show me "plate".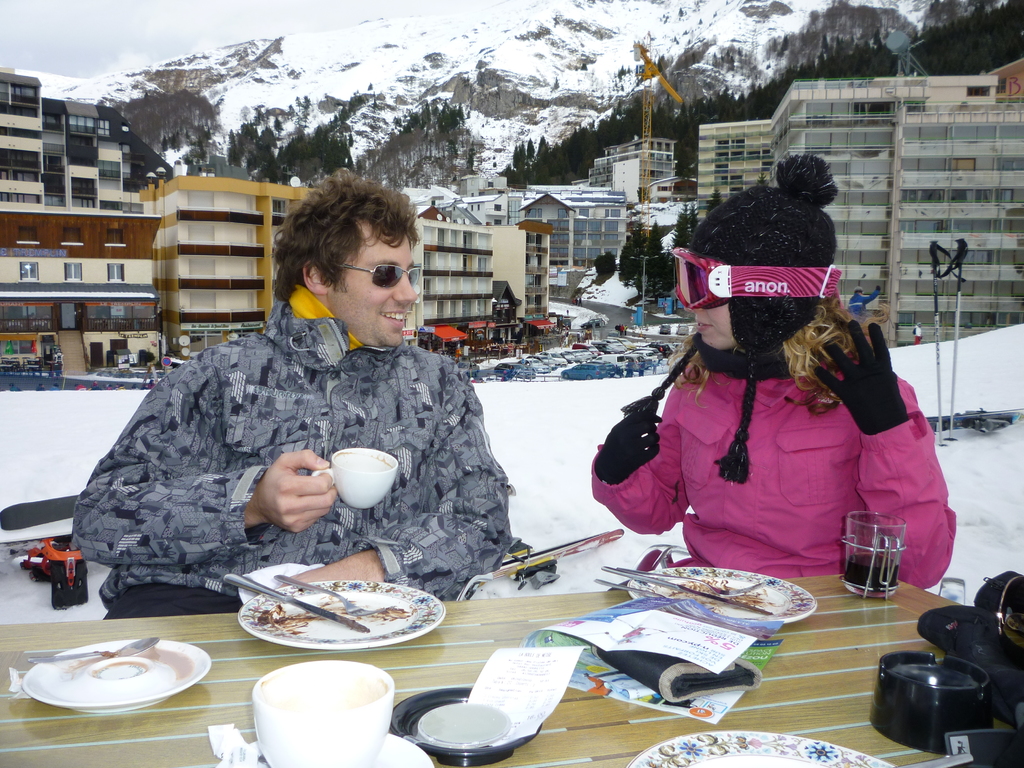
"plate" is here: (left=628, top=728, right=895, bottom=767).
